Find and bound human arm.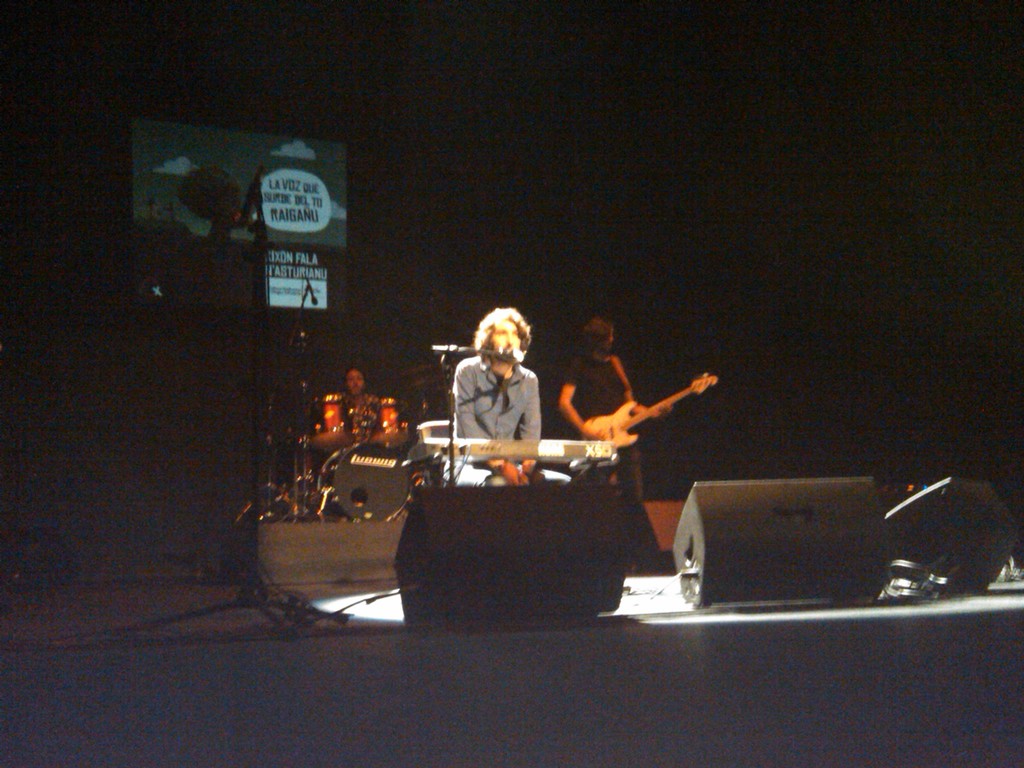
Bound: {"x1": 514, "y1": 371, "x2": 543, "y2": 475}.
